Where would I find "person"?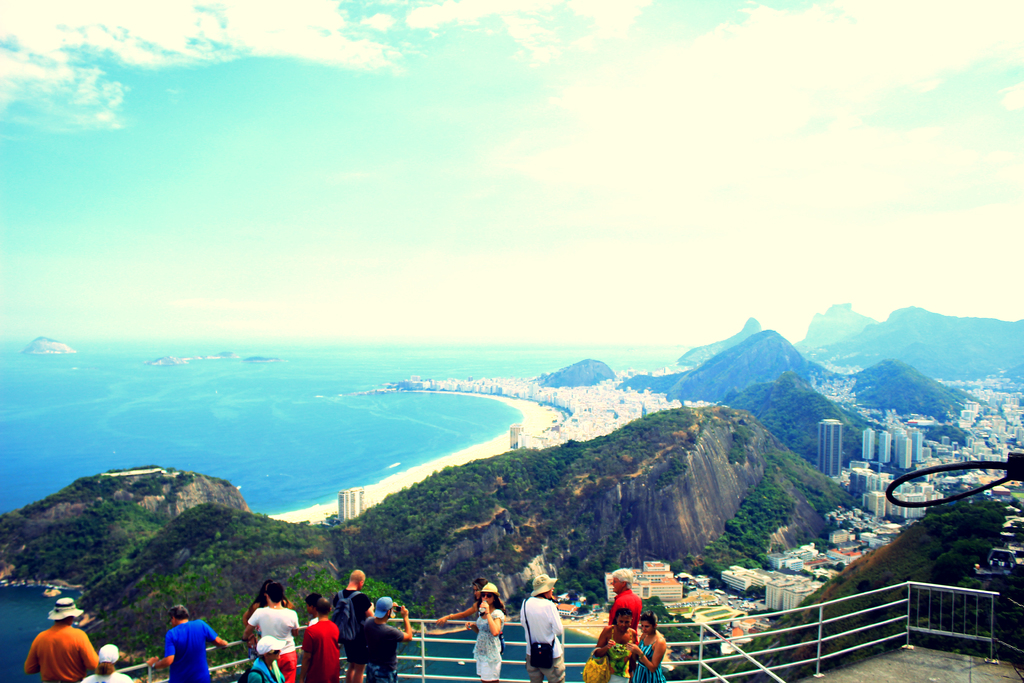
At region(297, 599, 339, 682).
